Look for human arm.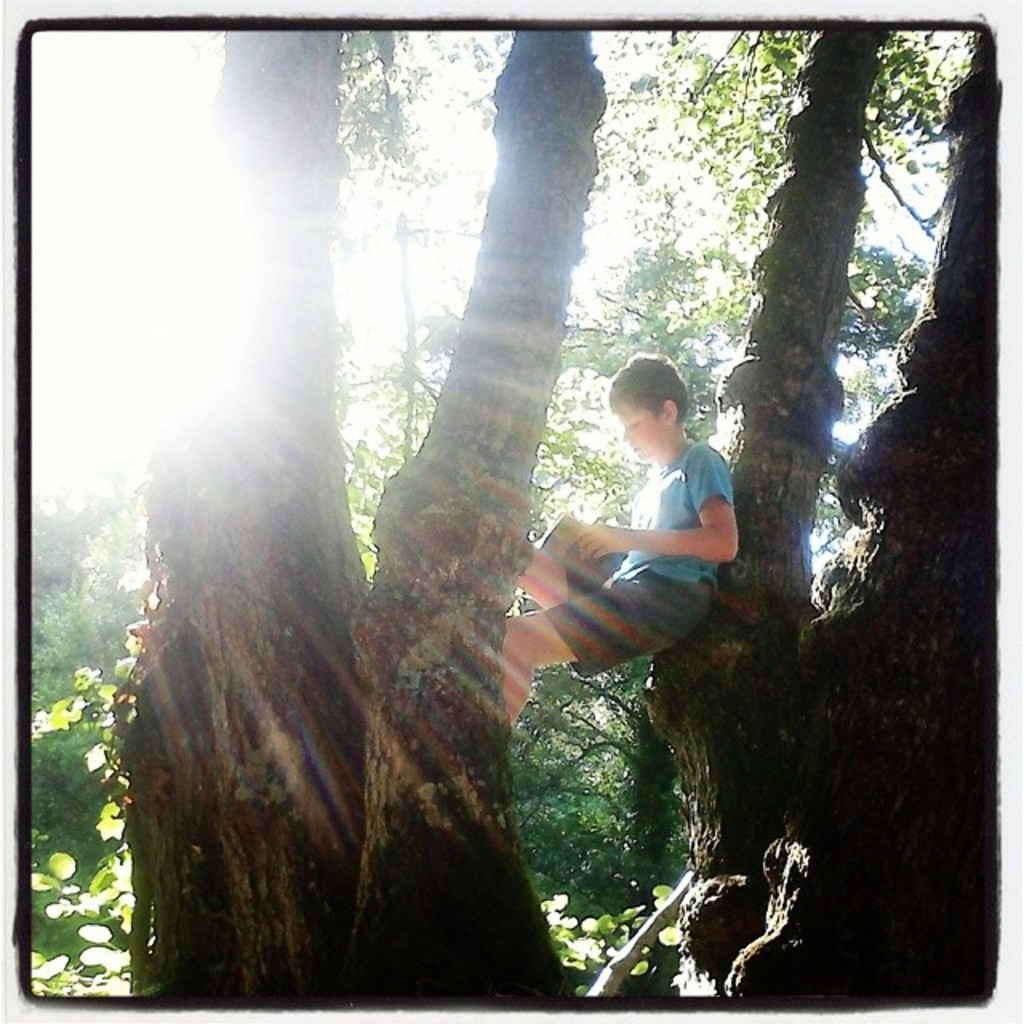
Found: x1=576, y1=446, x2=744, y2=558.
